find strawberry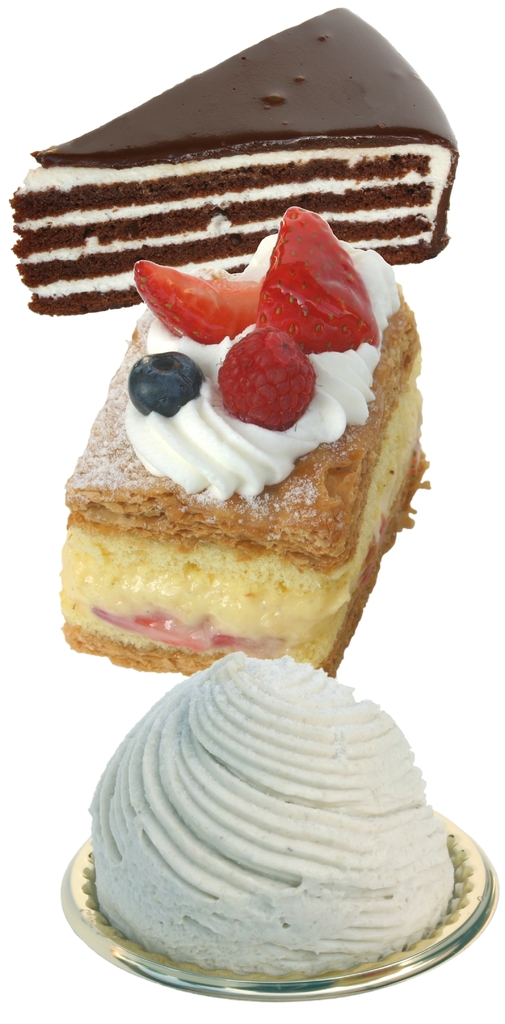
(left=135, top=254, right=259, bottom=344)
